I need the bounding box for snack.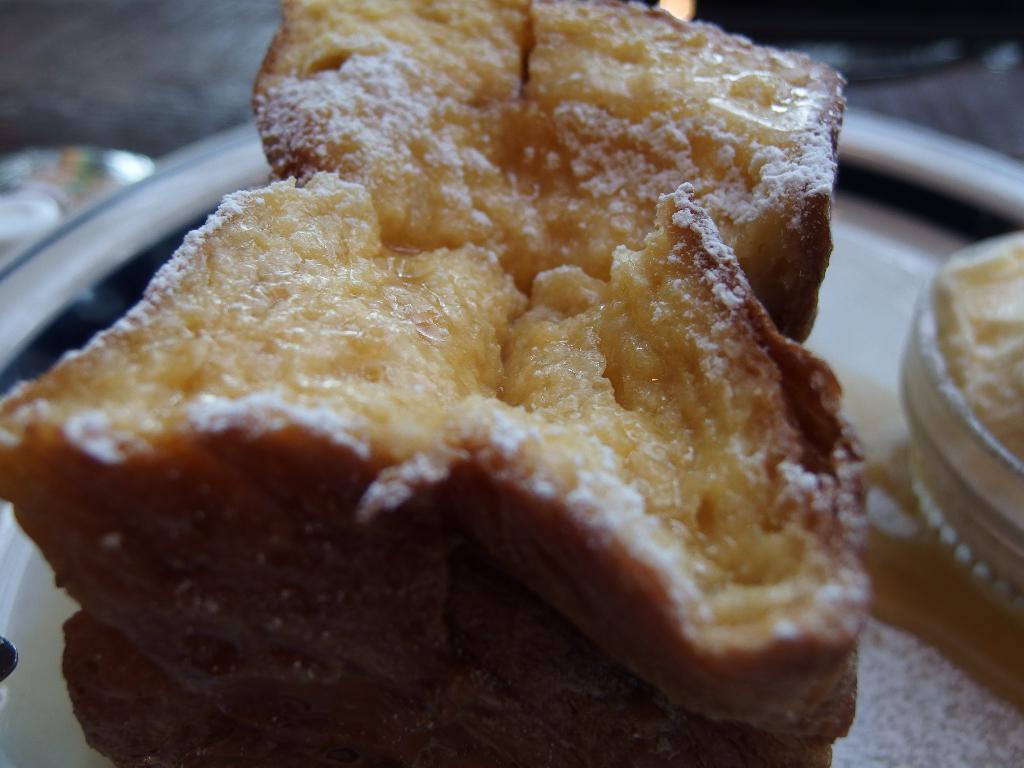
Here it is: box=[255, 0, 849, 341].
